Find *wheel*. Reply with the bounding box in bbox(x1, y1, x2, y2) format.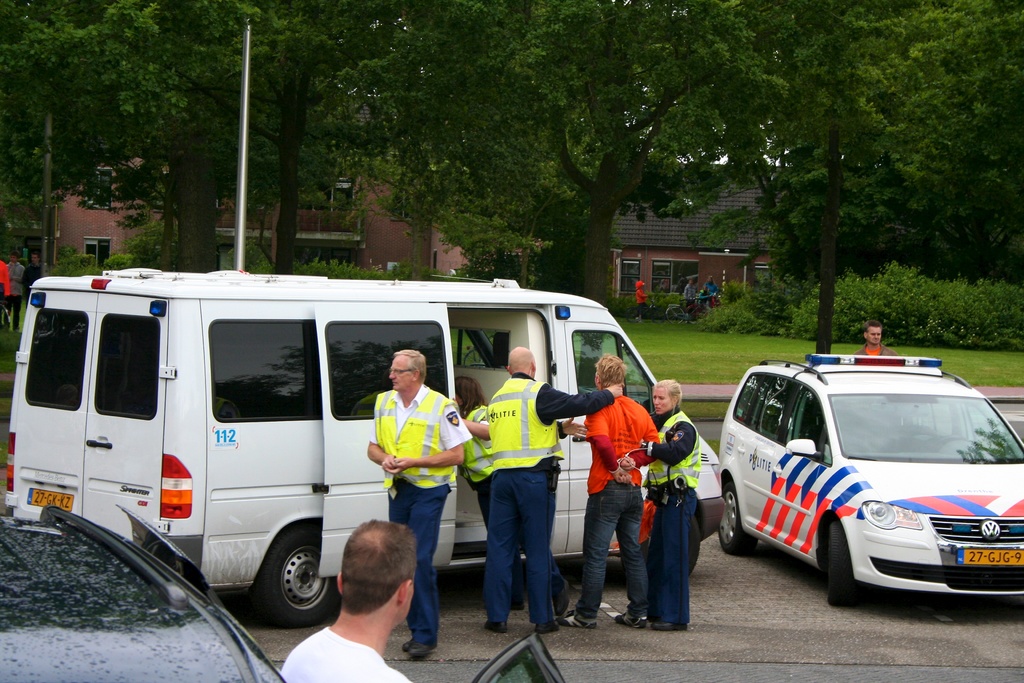
bbox(714, 468, 758, 549).
